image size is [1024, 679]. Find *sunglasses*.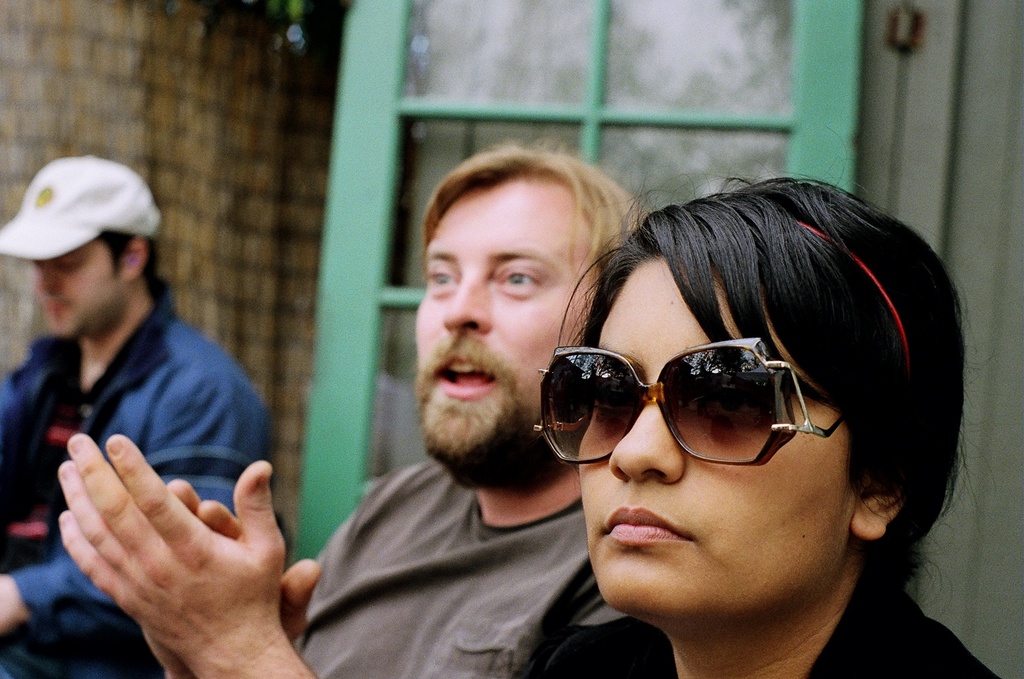
x1=533 y1=341 x2=858 y2=463.
